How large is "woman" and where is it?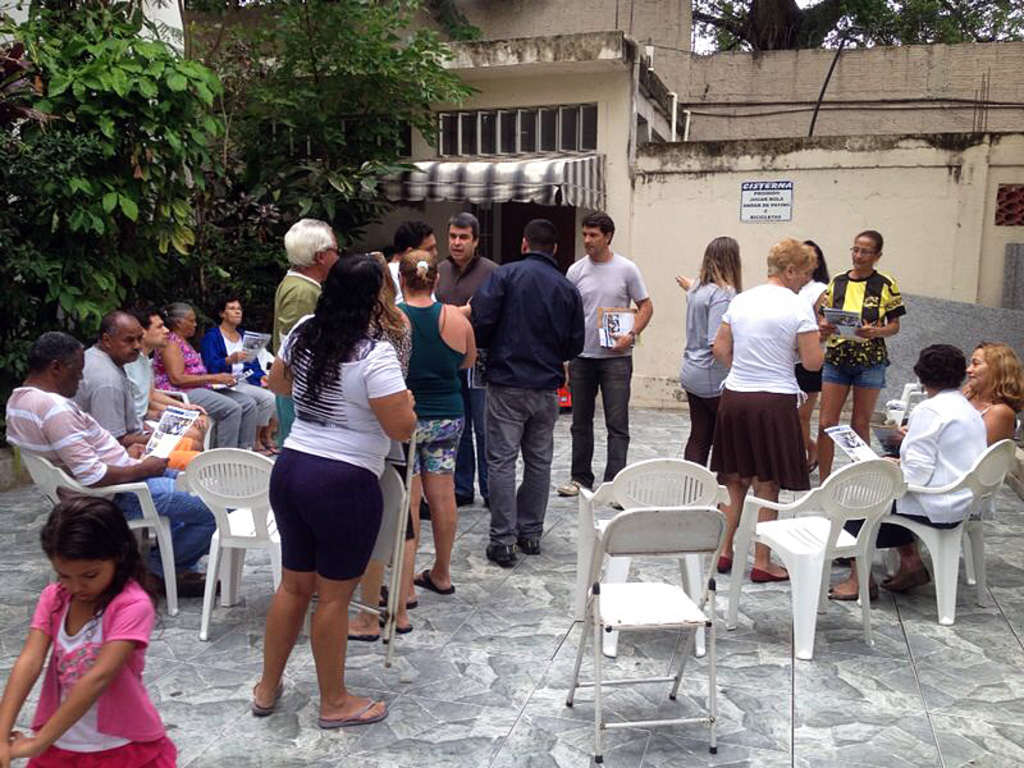
Bounding box: (893,335,1023,456).
